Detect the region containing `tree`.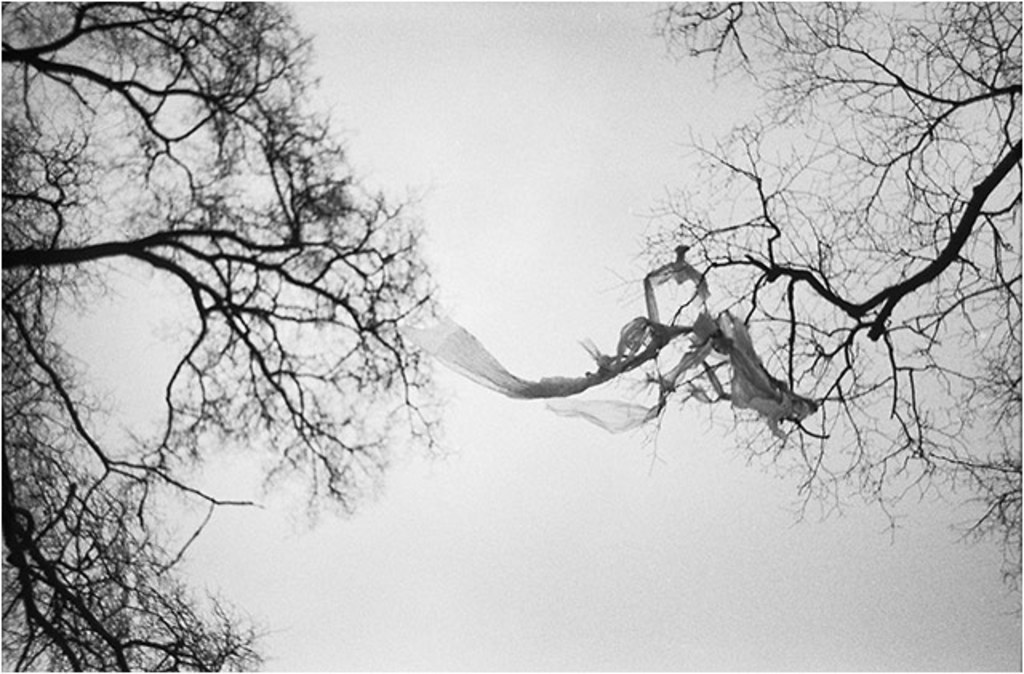
[0, 0, 469, 672].
